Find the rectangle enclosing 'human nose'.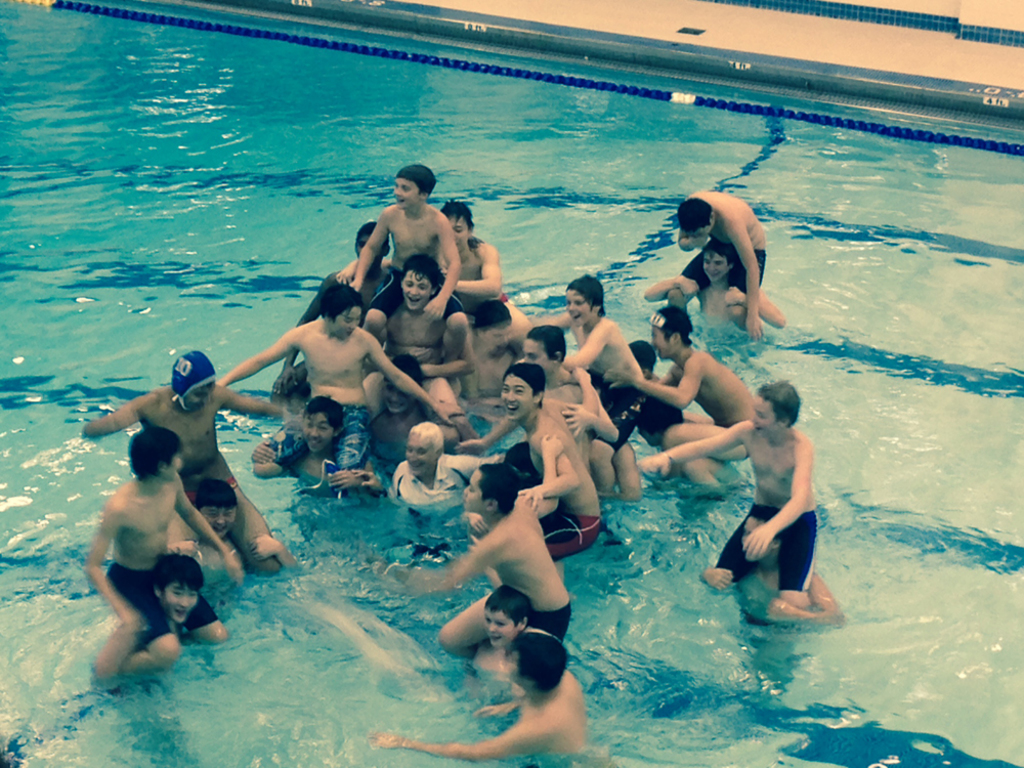
BBox(507, 392, 515, 400).
